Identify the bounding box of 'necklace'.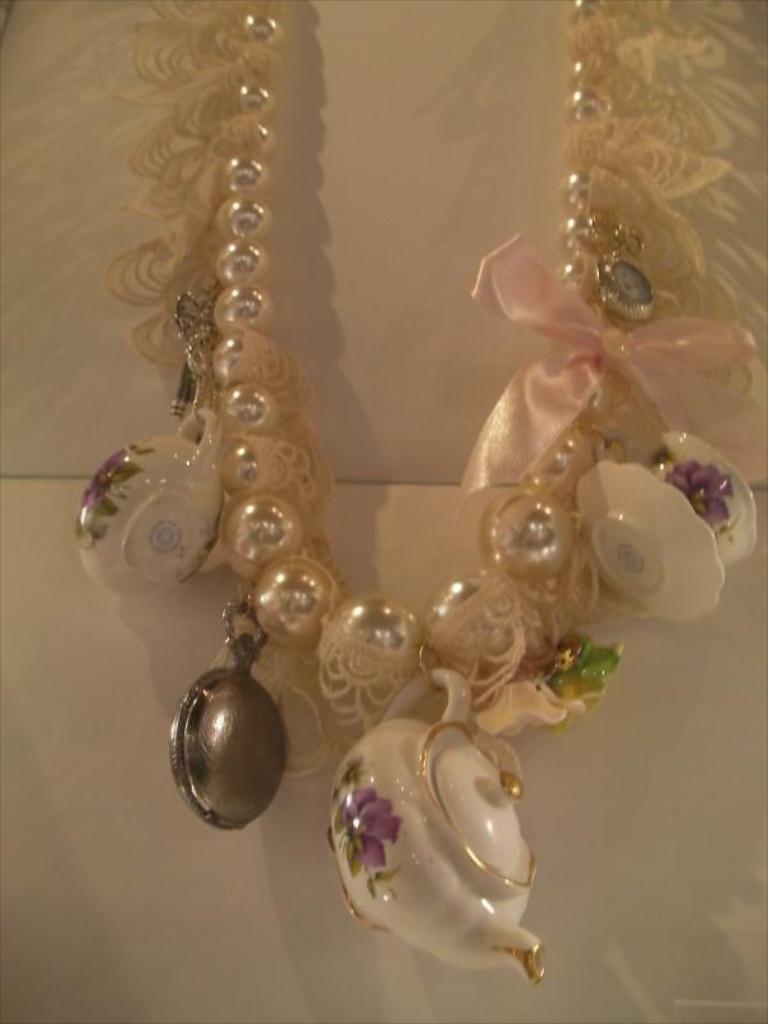
detection(49, 0, 730, 991).
